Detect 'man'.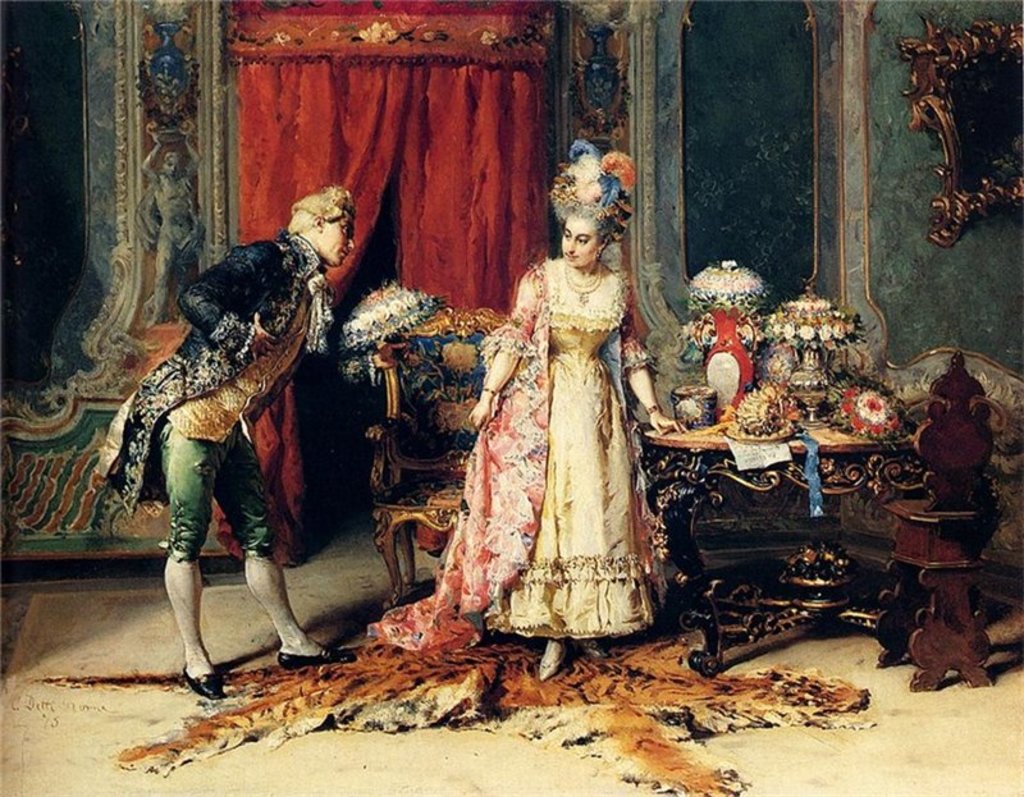
Detected at [110, 188, 353, 693].
